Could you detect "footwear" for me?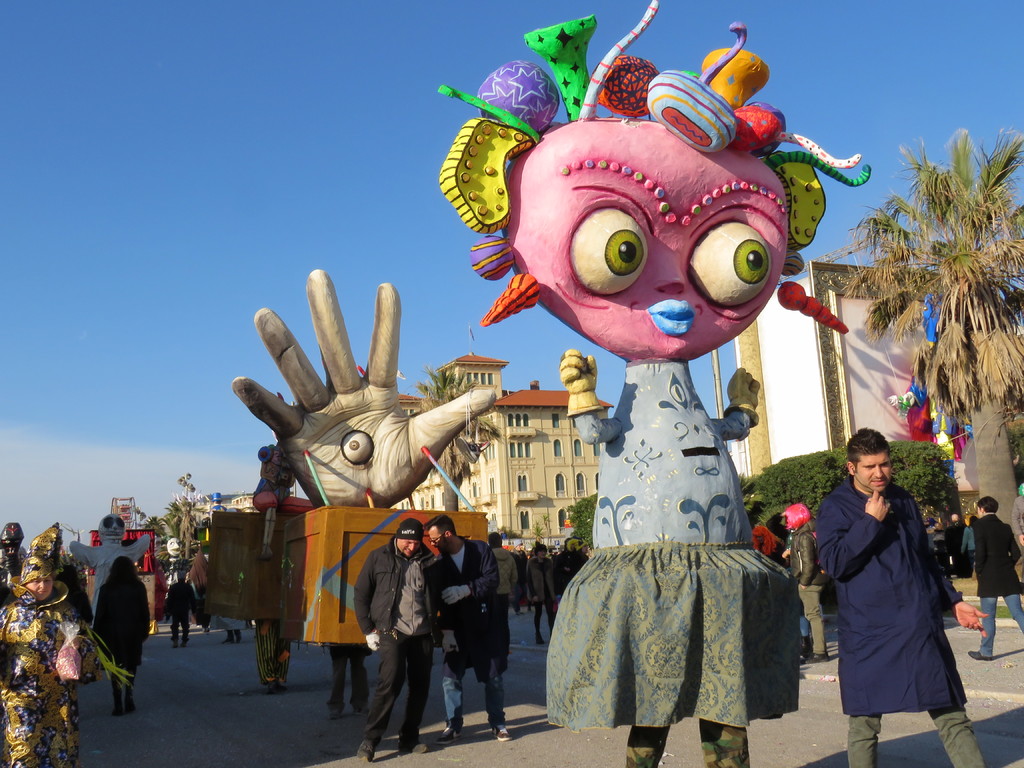
Detection result: [left=322, top=700, right=343, bottom=717].
